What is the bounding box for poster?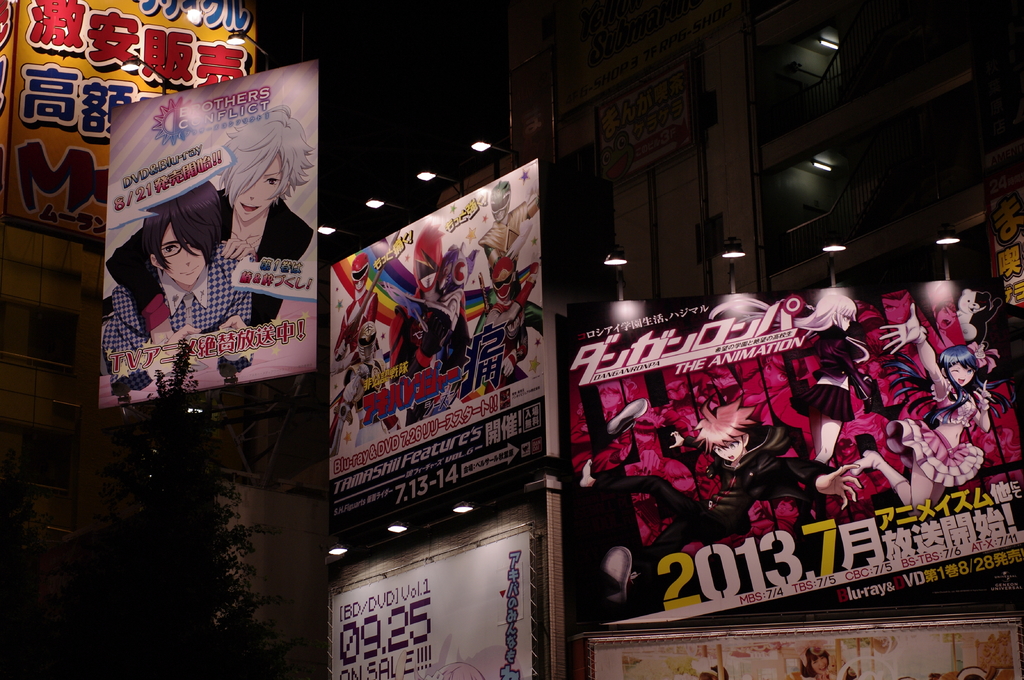
bbox(589, 607, 1023, 679).
